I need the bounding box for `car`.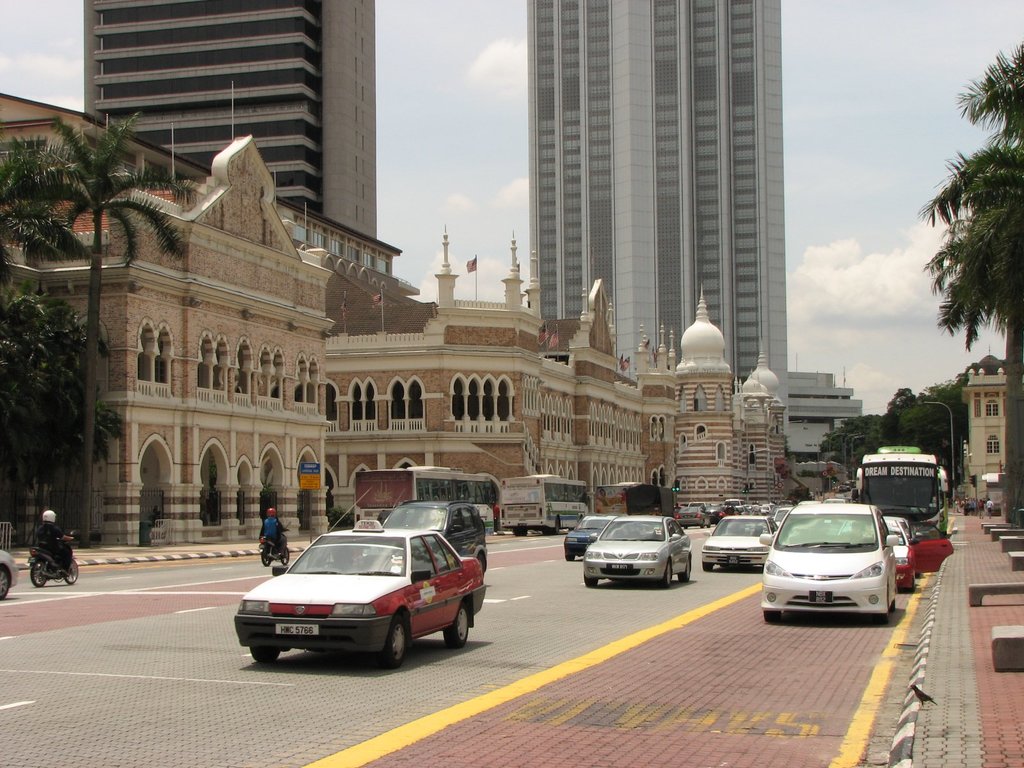
Here it is: (774,504,791,524).
